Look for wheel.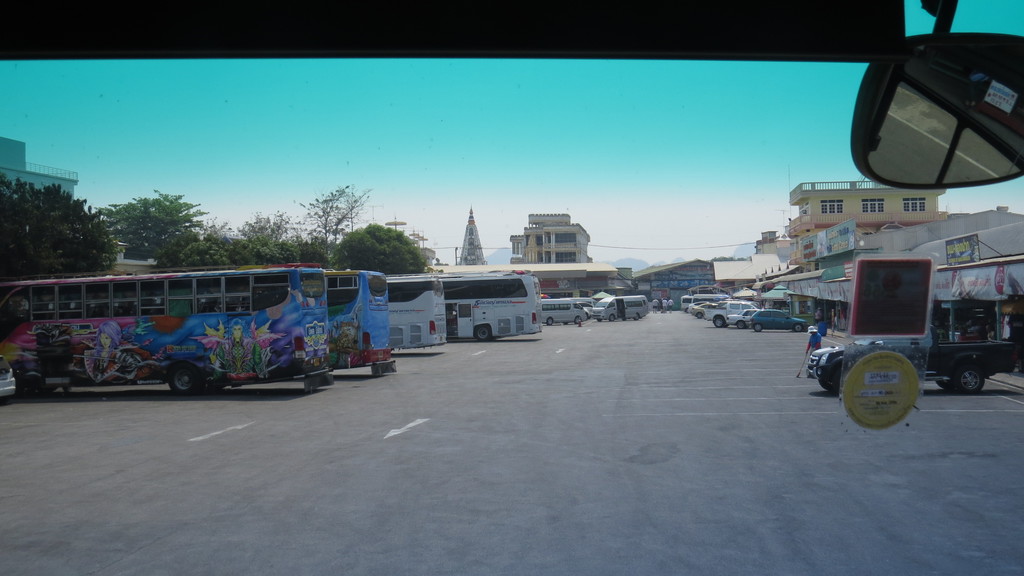
Found: <bbox>575, 316, 582, 323</bbox>.
